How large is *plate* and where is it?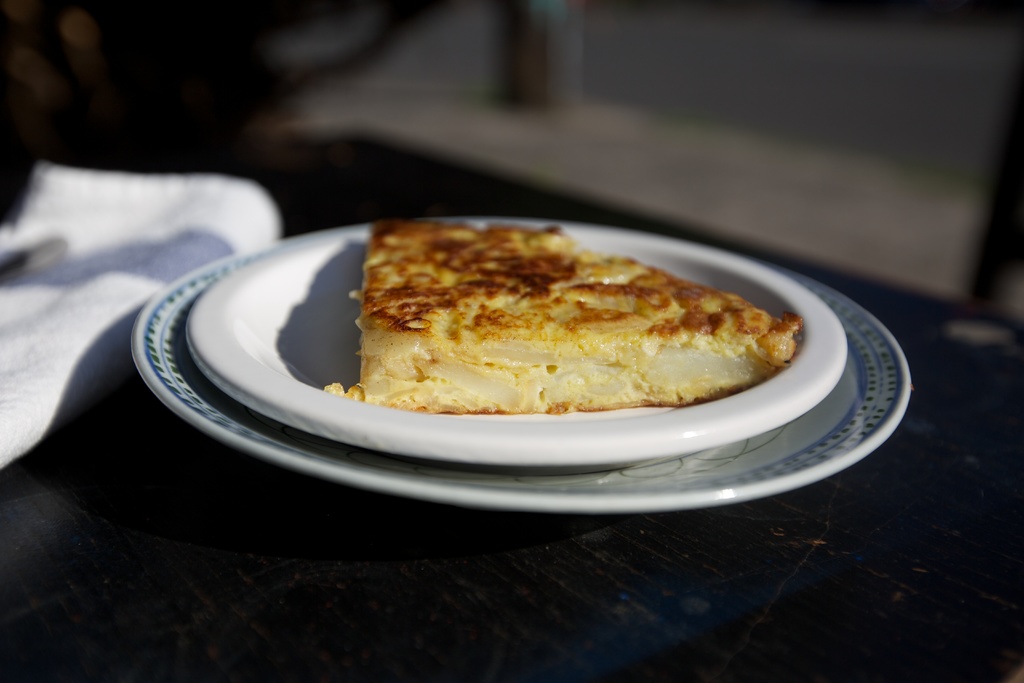
Bounding box: bbox=(128, 211, 927, 531).
